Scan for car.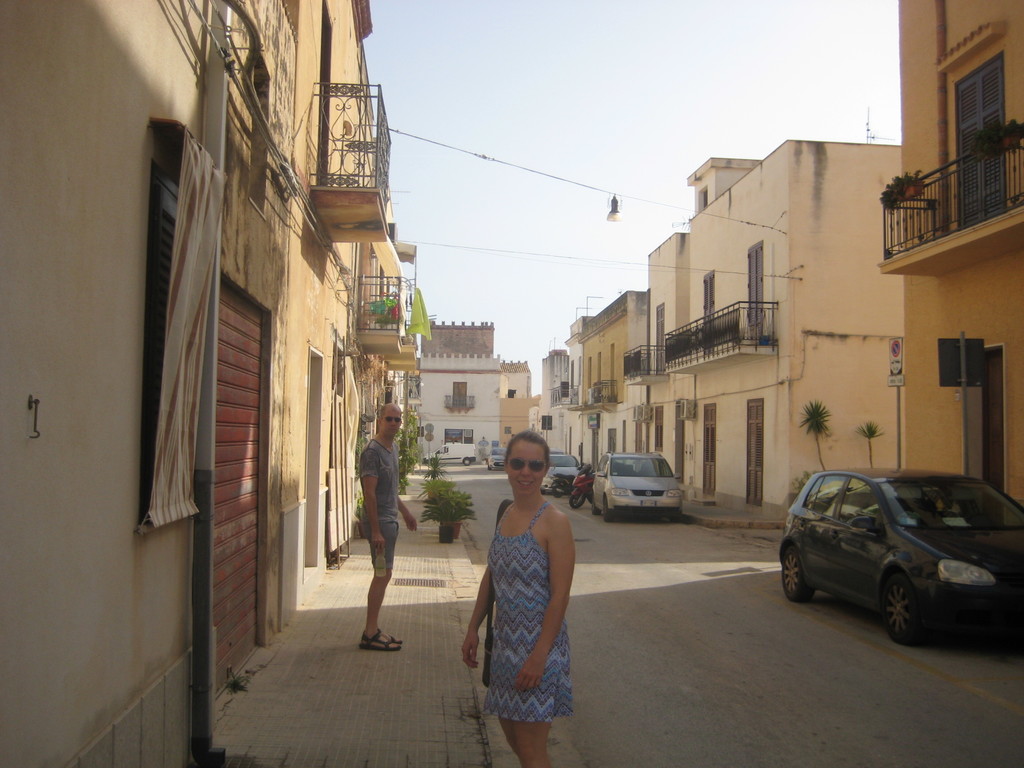
Scan result: l=542, t=450, r=586, b=493.
